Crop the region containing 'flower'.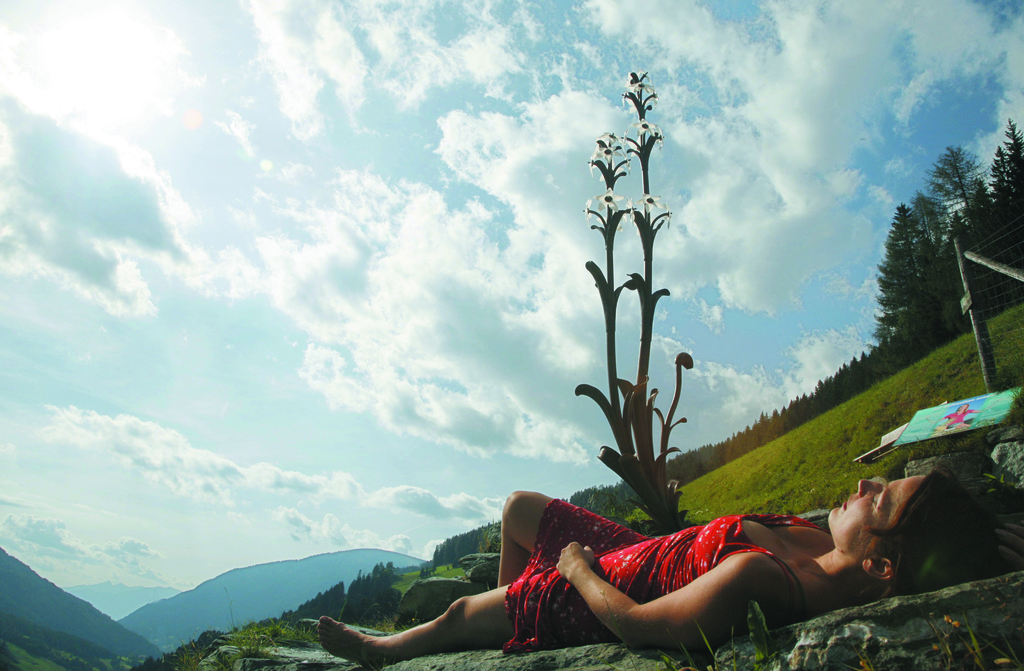
Crop region: left=650, top=88, right=662, bottom=102.
